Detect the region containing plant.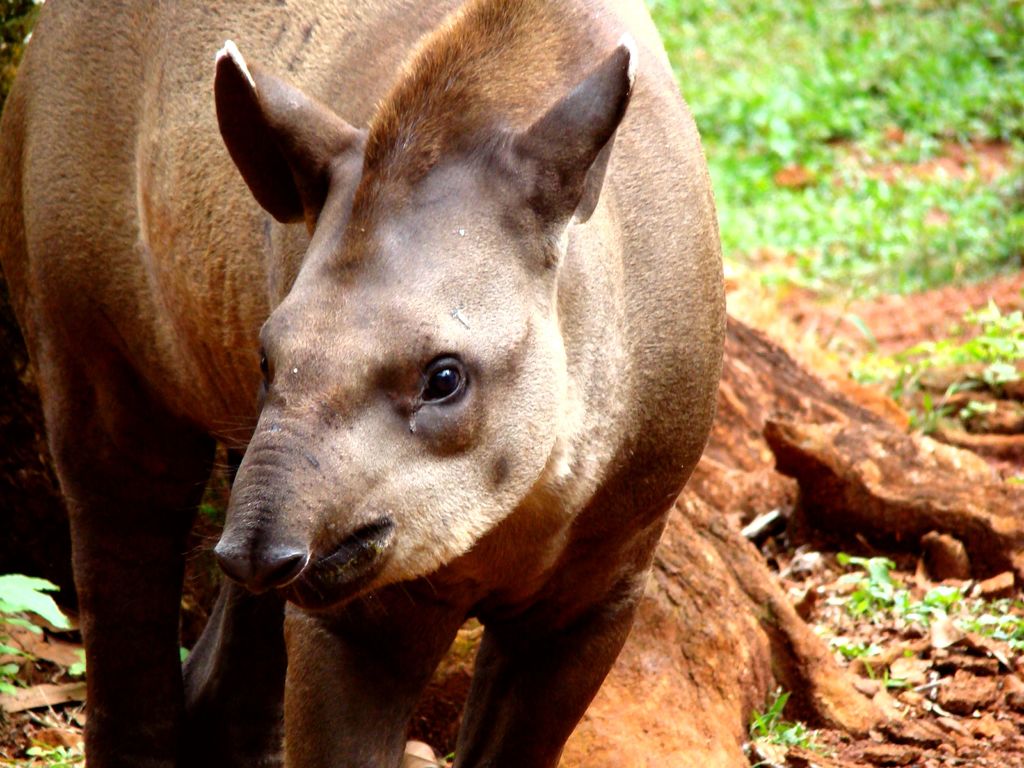
x1=981, y1=591, x2=1023, y2=666.
